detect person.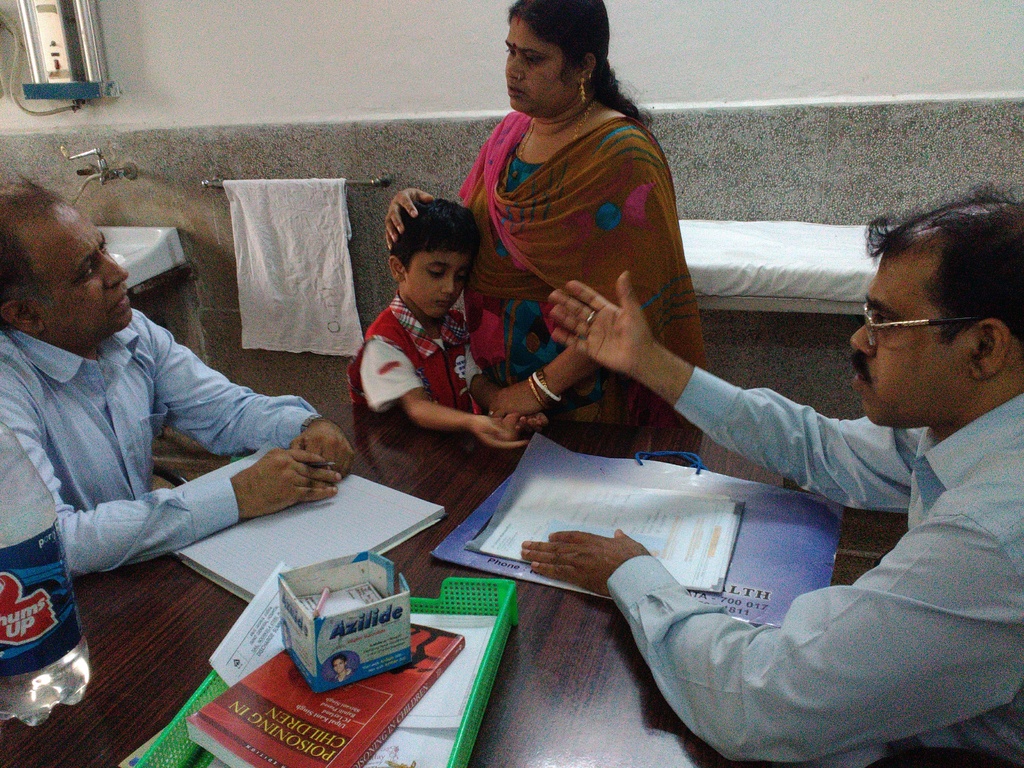
Detected at 350/192/547/451.
